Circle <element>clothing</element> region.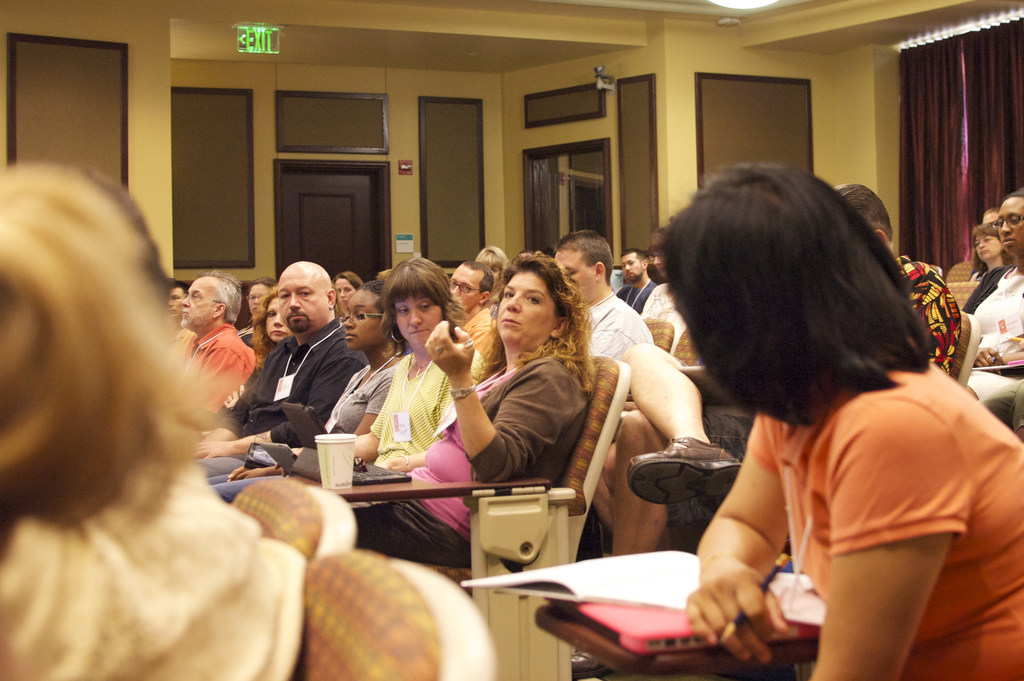
Region: <box>618,280,658,320</box>.
